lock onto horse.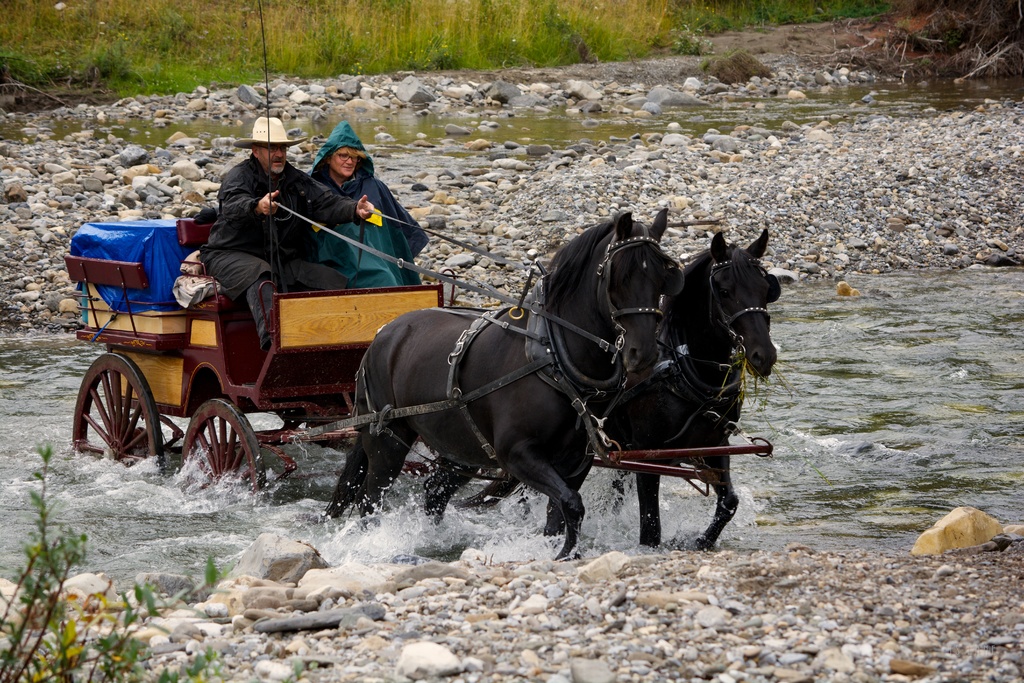
Locked: crop(319, 204, 675, 563).
